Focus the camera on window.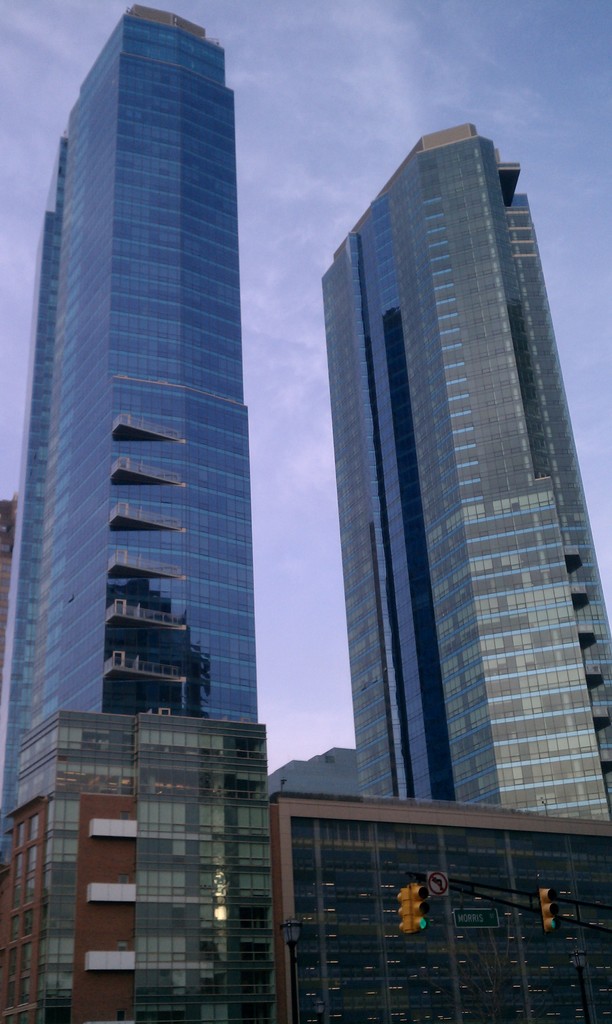
Focus region: Rect(24, 844, 36, 876).
